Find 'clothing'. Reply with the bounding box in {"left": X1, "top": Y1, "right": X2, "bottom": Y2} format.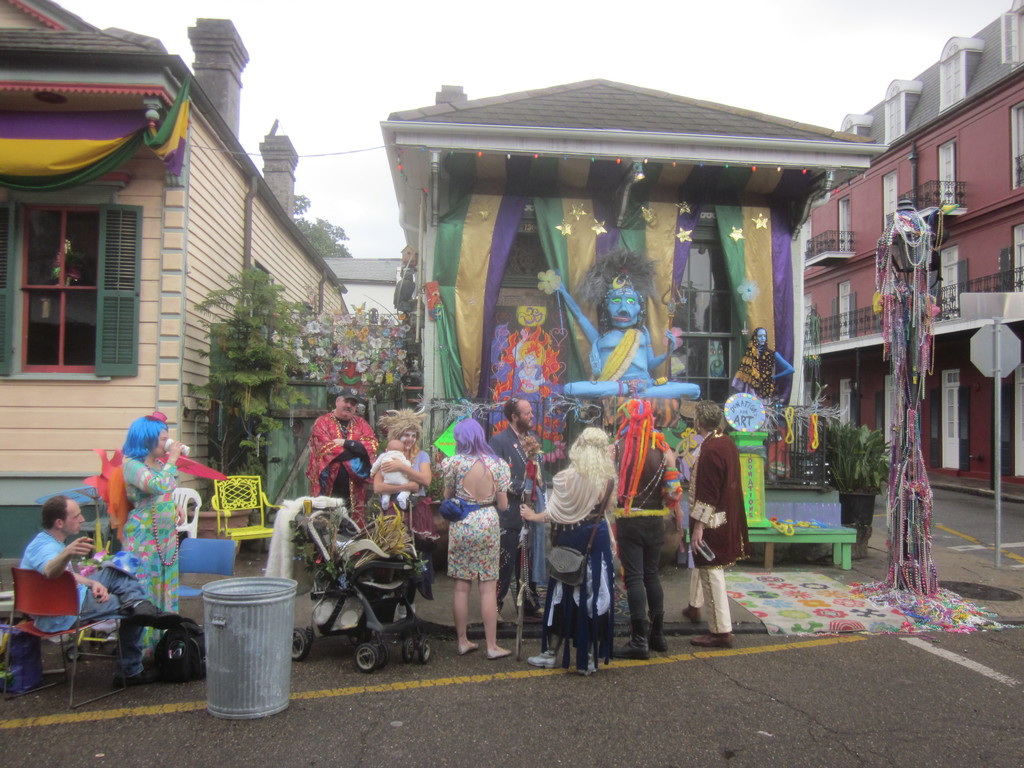
{"left": 732, "top": 326, "right": 779, "bottom": 404}.
